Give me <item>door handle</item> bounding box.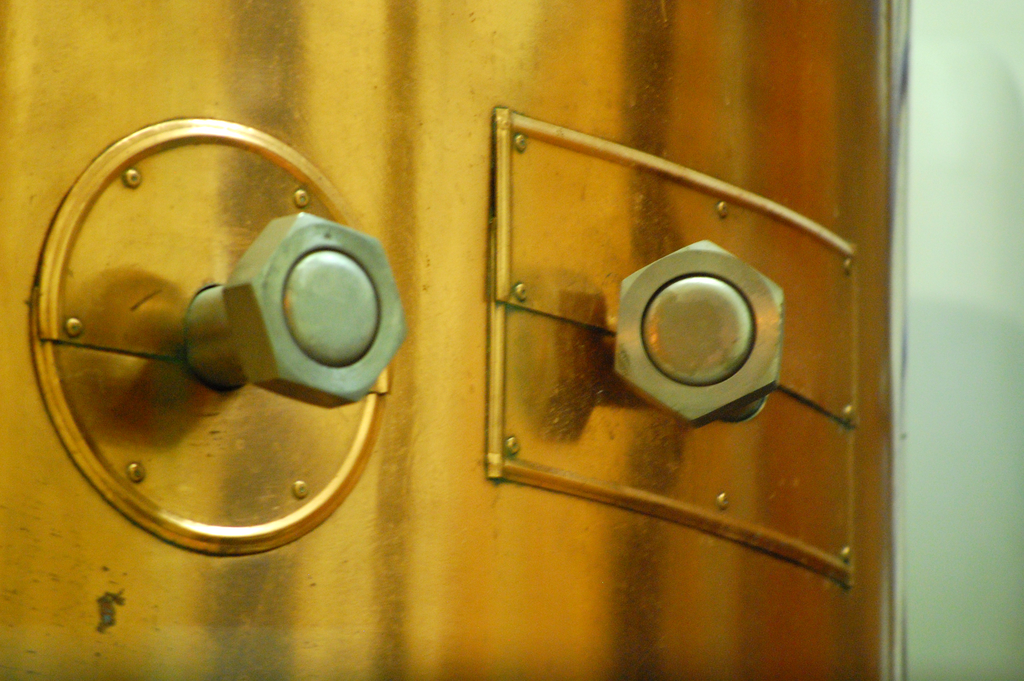
l=483, t=106, r=860, b=591.
